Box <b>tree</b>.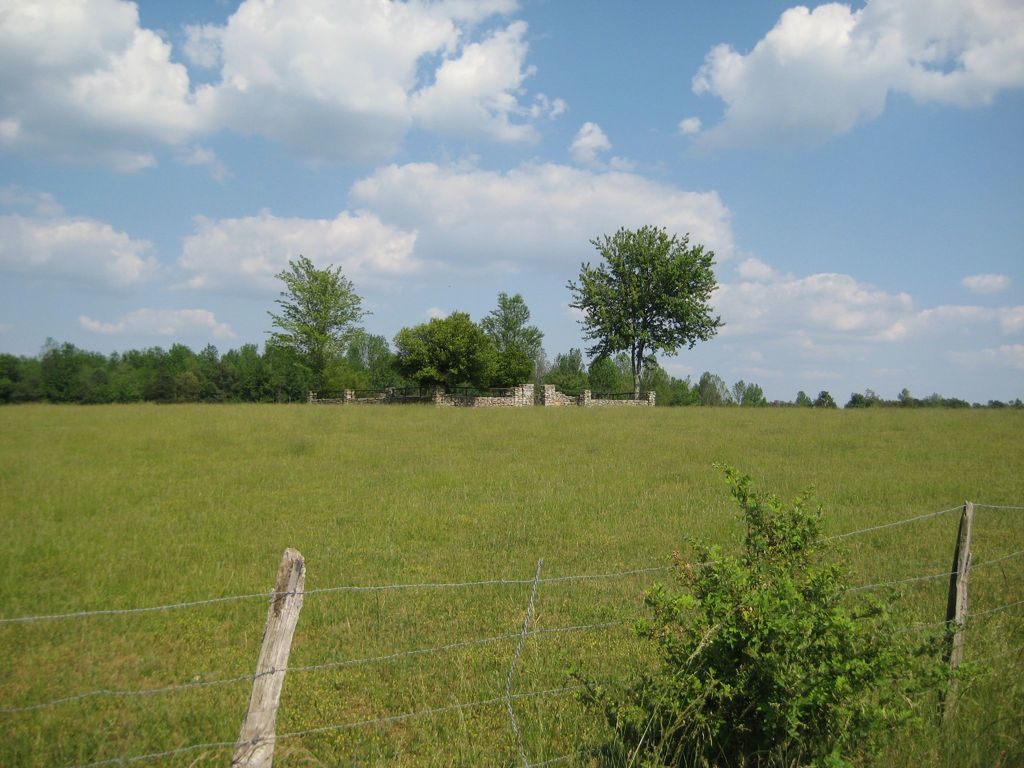
bbox=[748, 383, 767, 403].
